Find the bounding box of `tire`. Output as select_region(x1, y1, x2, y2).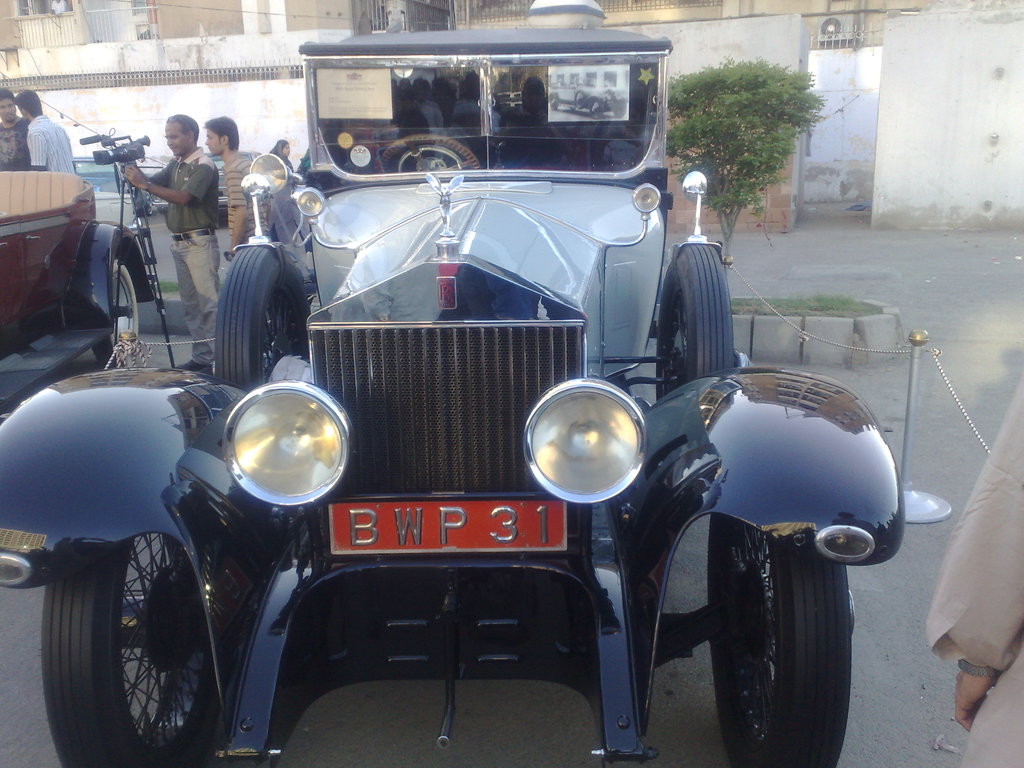
select_region(45, 534, 220, 767).
